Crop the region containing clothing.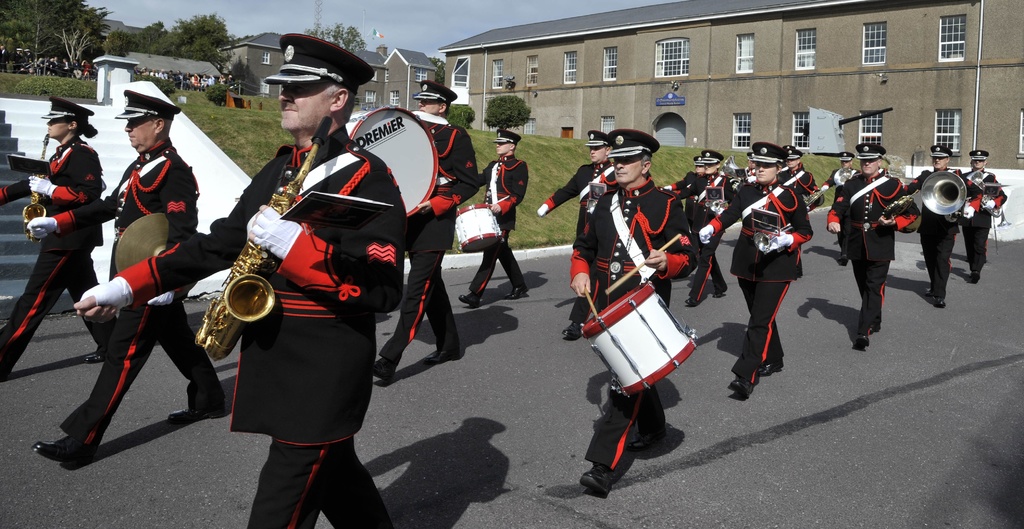
Crop region: <region>901, 169, 969, 298</region>.
